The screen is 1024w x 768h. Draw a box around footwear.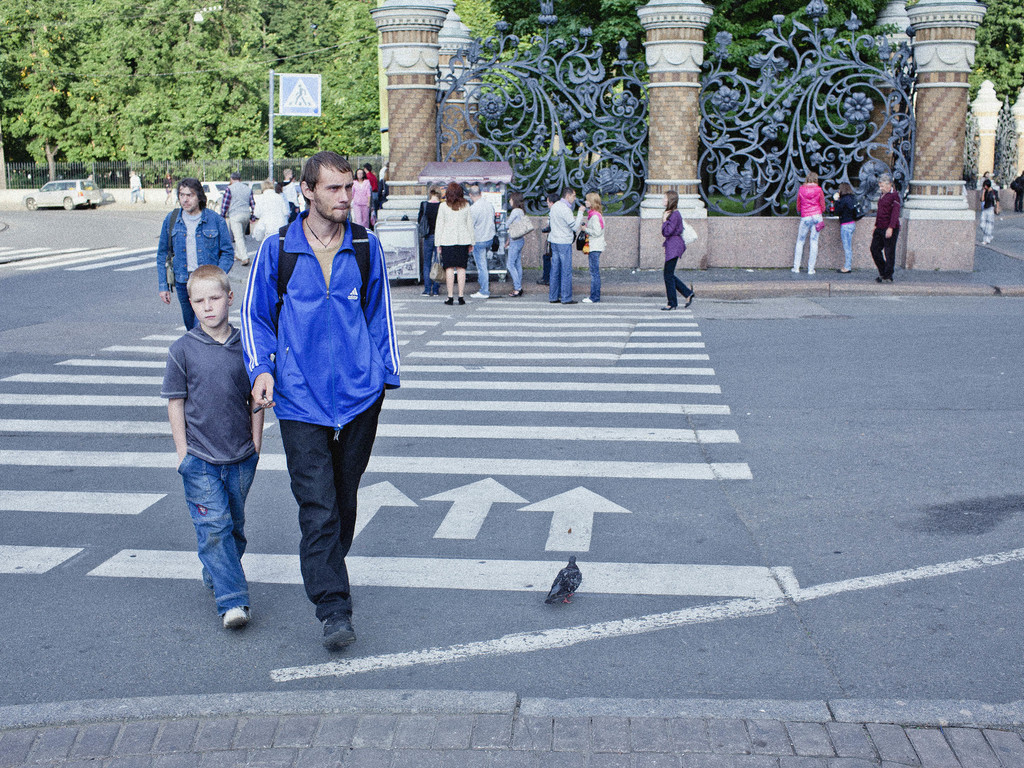
[442,294,451,305].
